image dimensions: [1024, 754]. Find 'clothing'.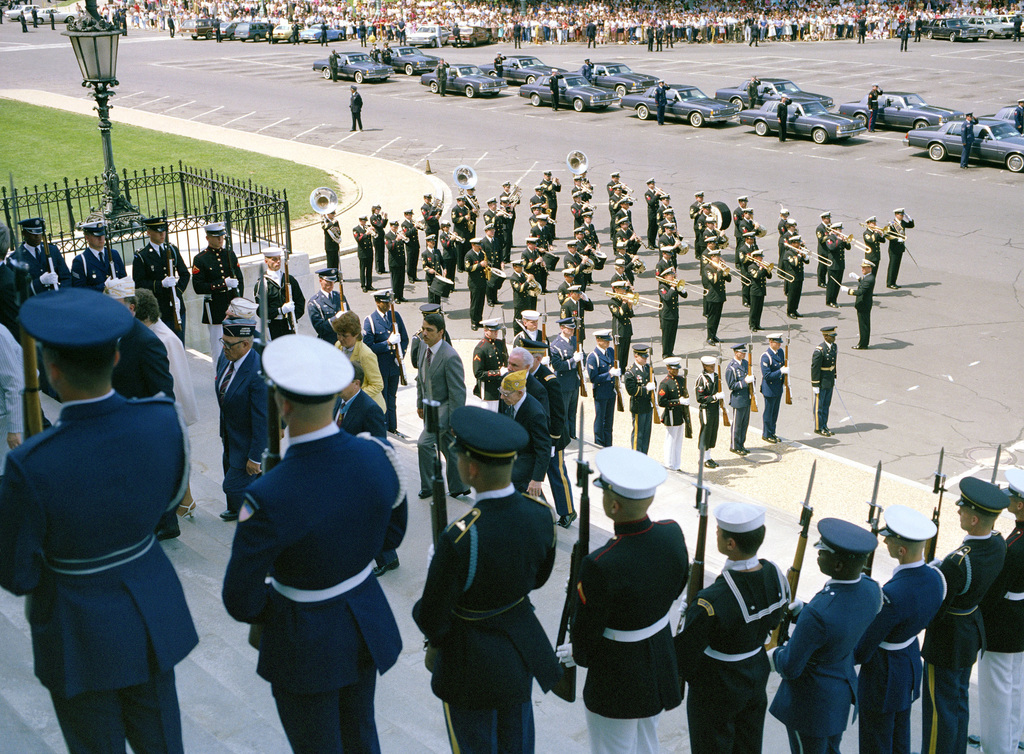
[left=849, top=274, right=873, bottom=348].
